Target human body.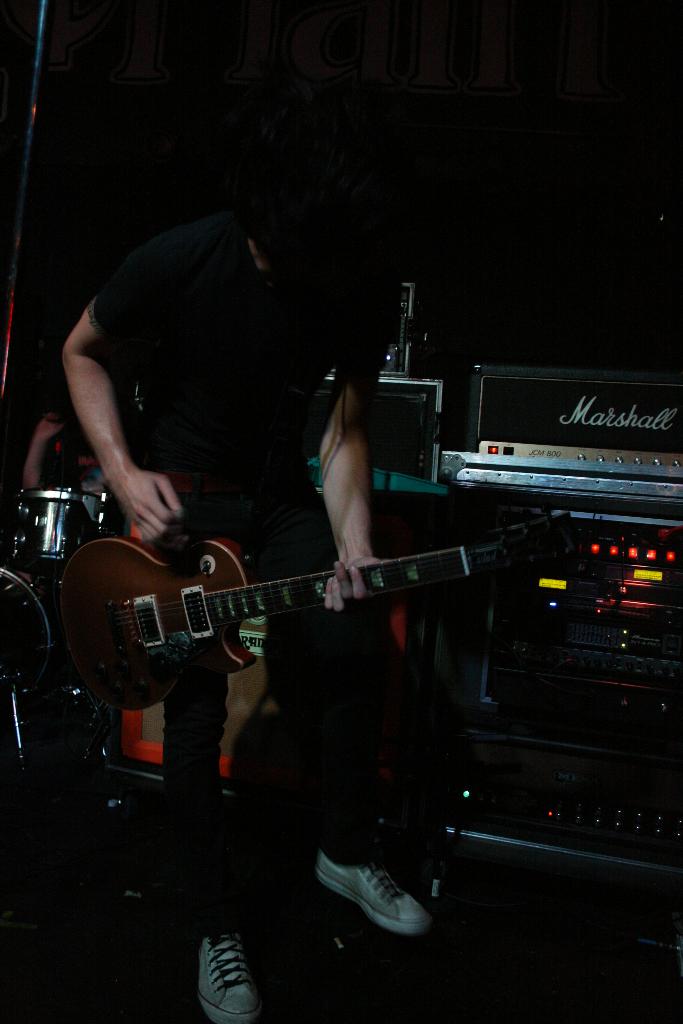
Target region: rect(66, 189, 399, 1023).
